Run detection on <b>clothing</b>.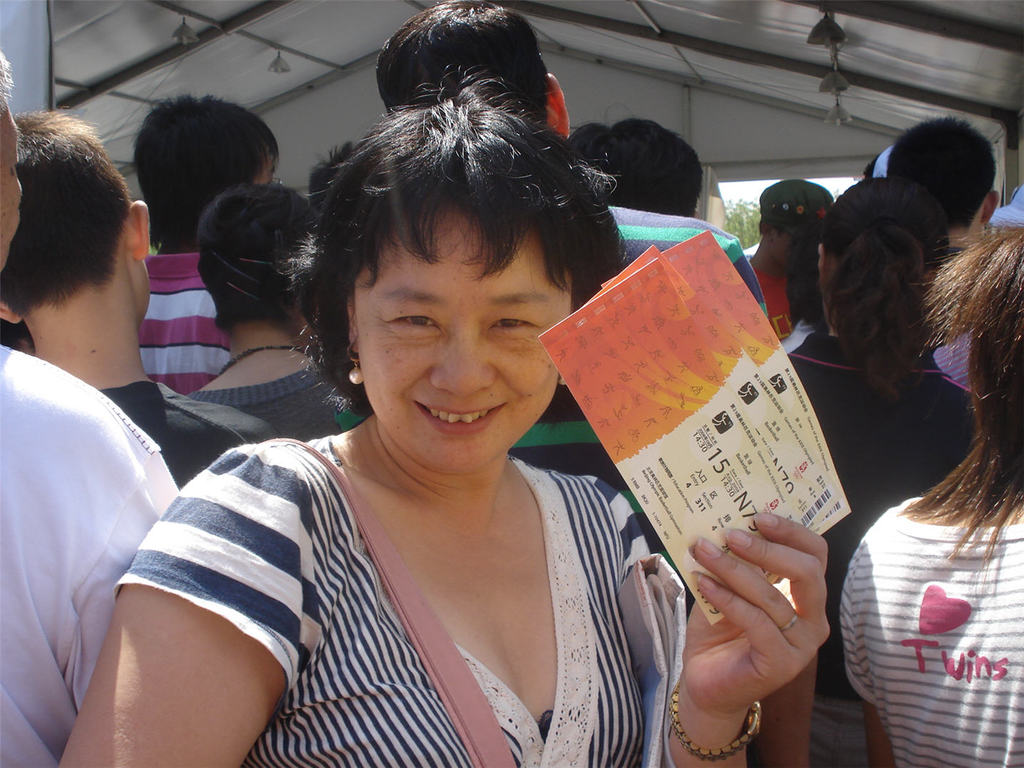
Result: [155, 395, 692, 767].
